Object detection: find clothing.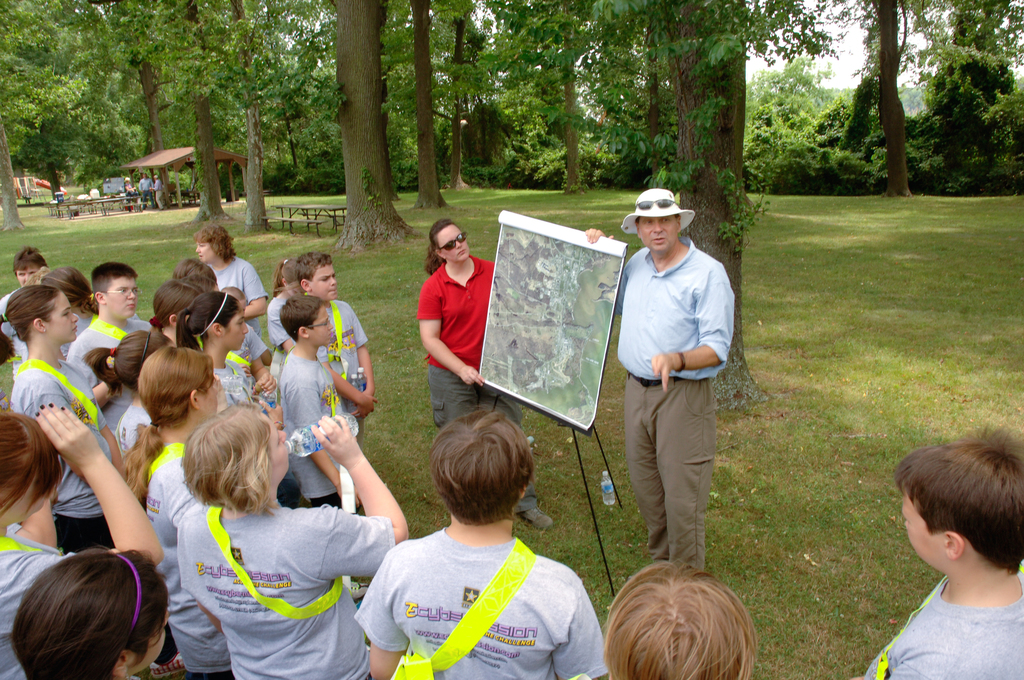
7/368/116/555.
